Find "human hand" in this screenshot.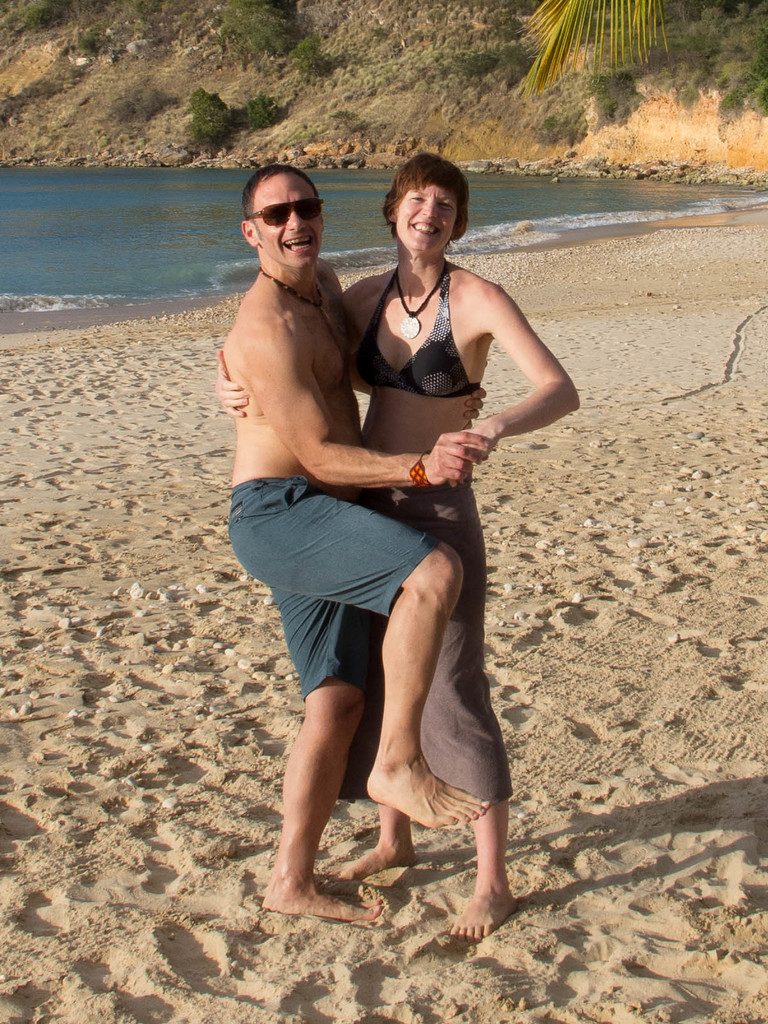
The bounding box for "human hand" is select_region(465, 384, 488, 424).
